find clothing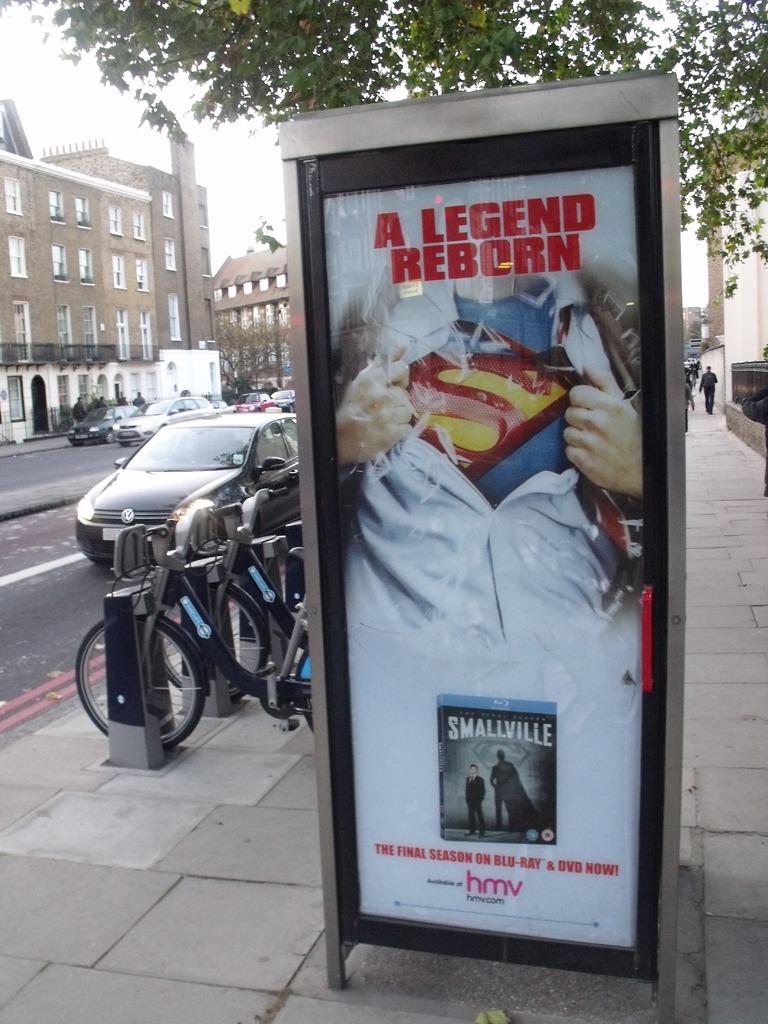
<box>740,383,767,423</box>
